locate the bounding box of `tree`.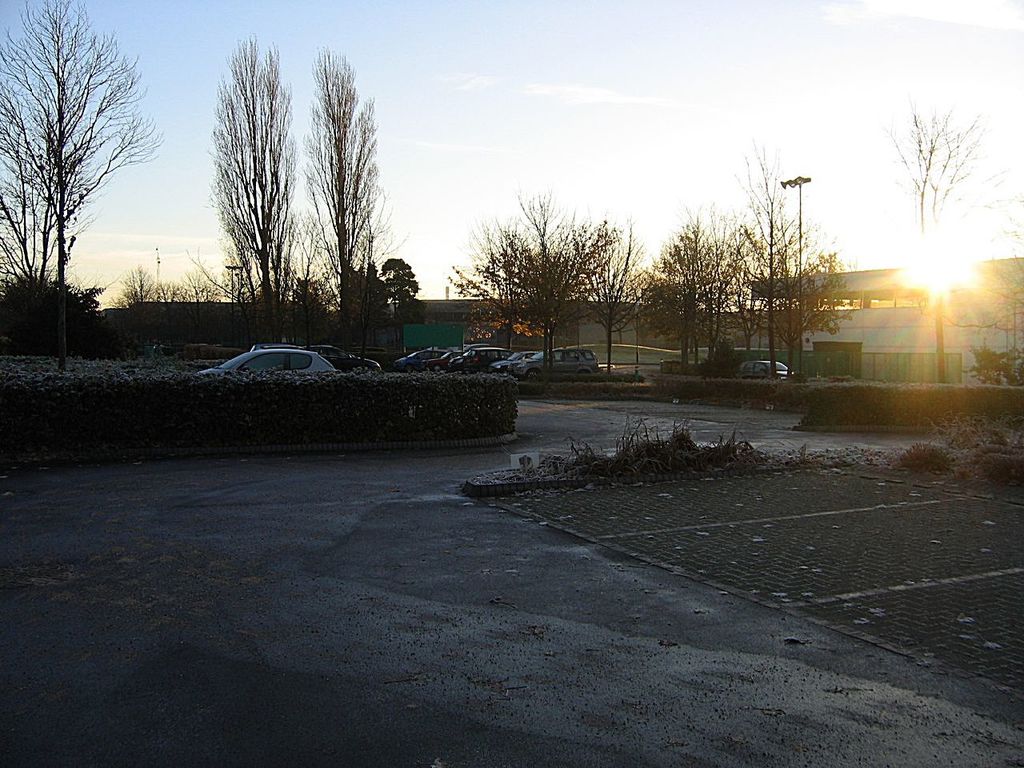
Bounding box: l=187, t=30, r=311, b=343.
